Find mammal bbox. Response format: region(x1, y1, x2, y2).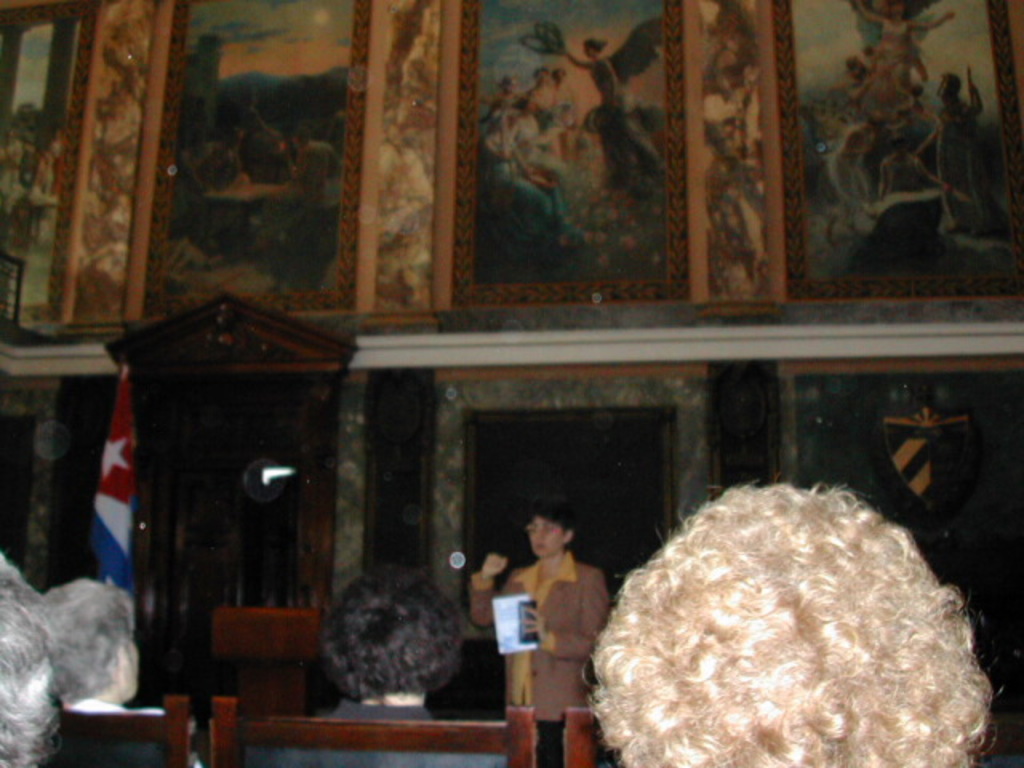
region(254, 120, 344, 254).
